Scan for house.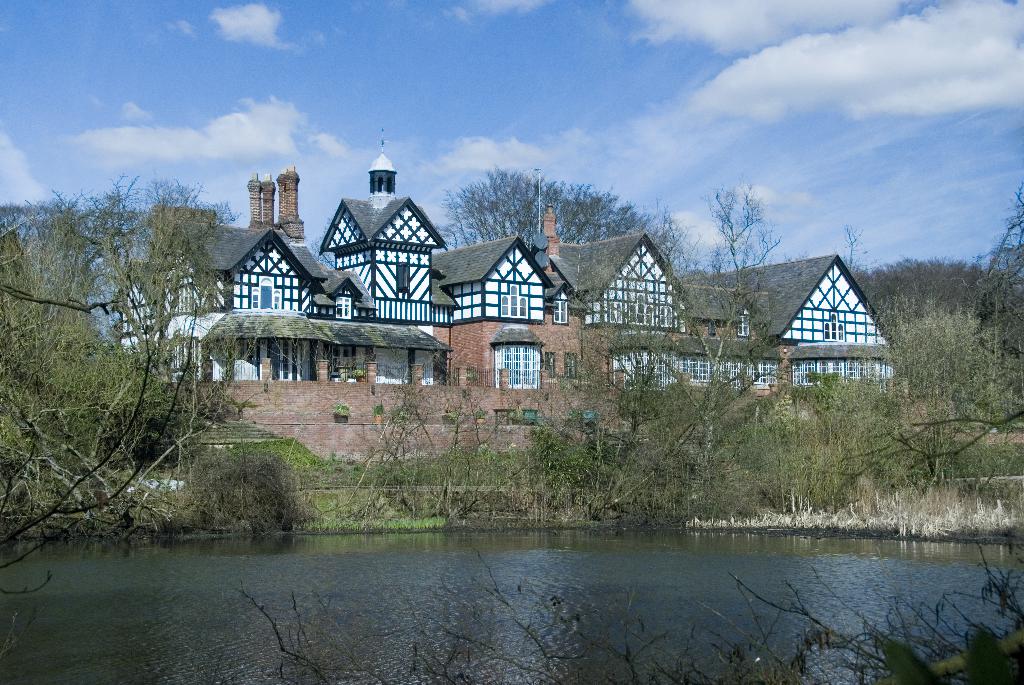
Scan result: bbox=(163, 161, 906, 514).
